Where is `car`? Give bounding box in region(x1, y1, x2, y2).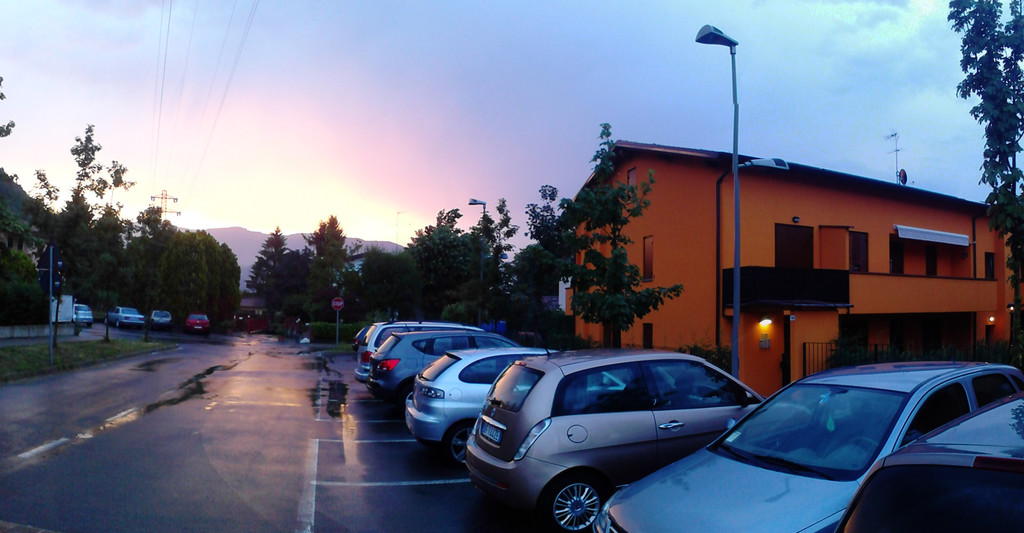
region(73, 302, 94, 328).
